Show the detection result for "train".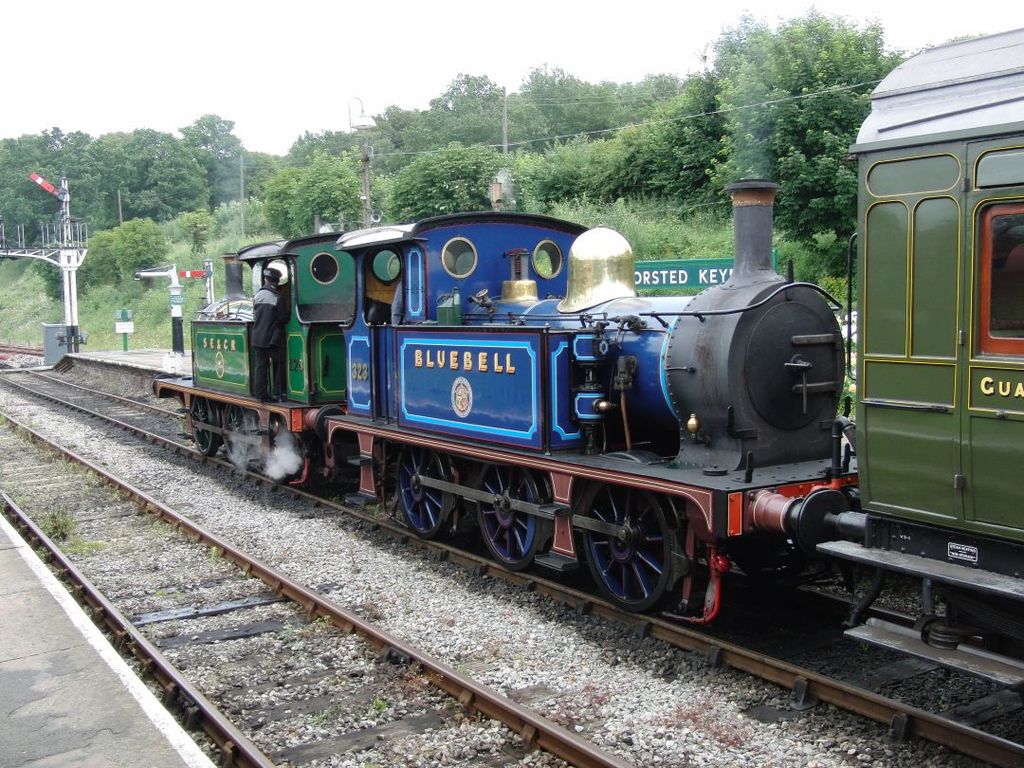
{"left": 155, "top": 27, "right": 1022, "bottom": 631}.
